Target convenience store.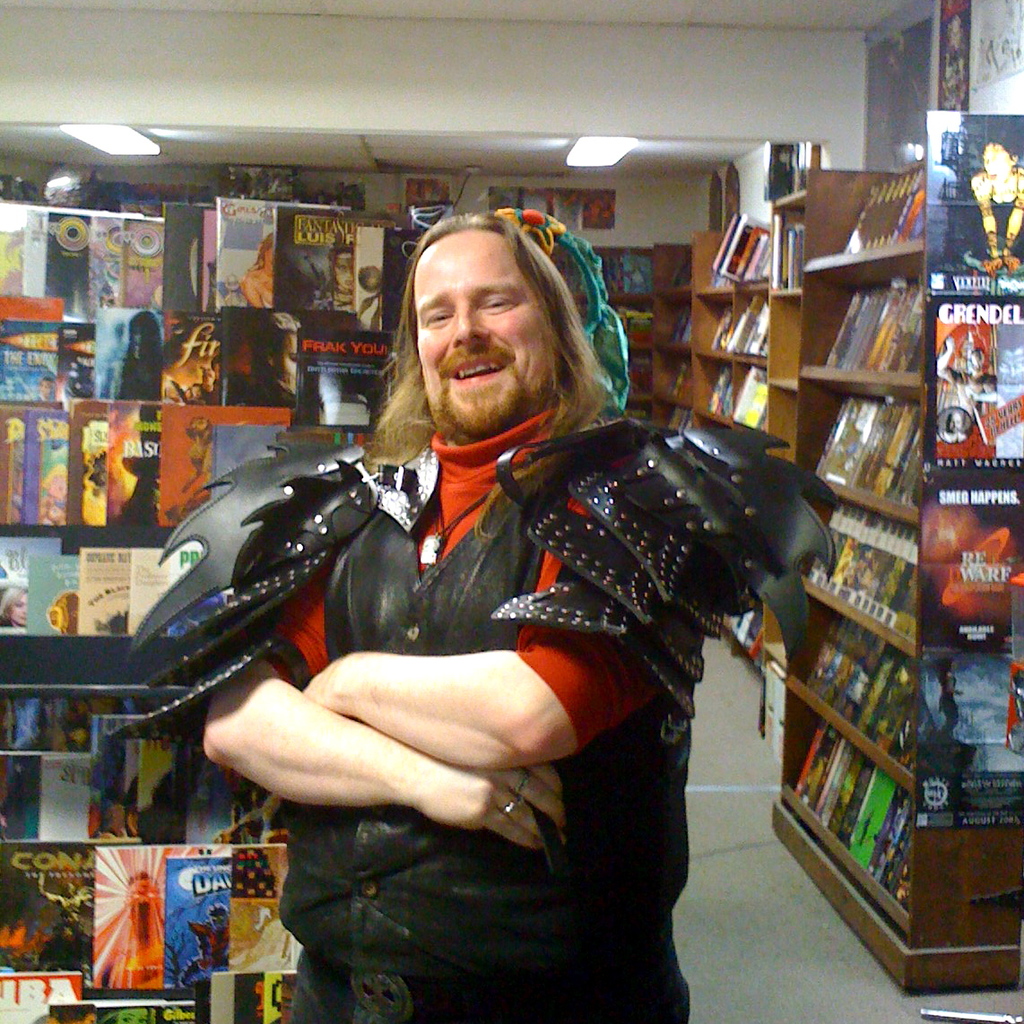
Target region: 0/49/1023/1023.
